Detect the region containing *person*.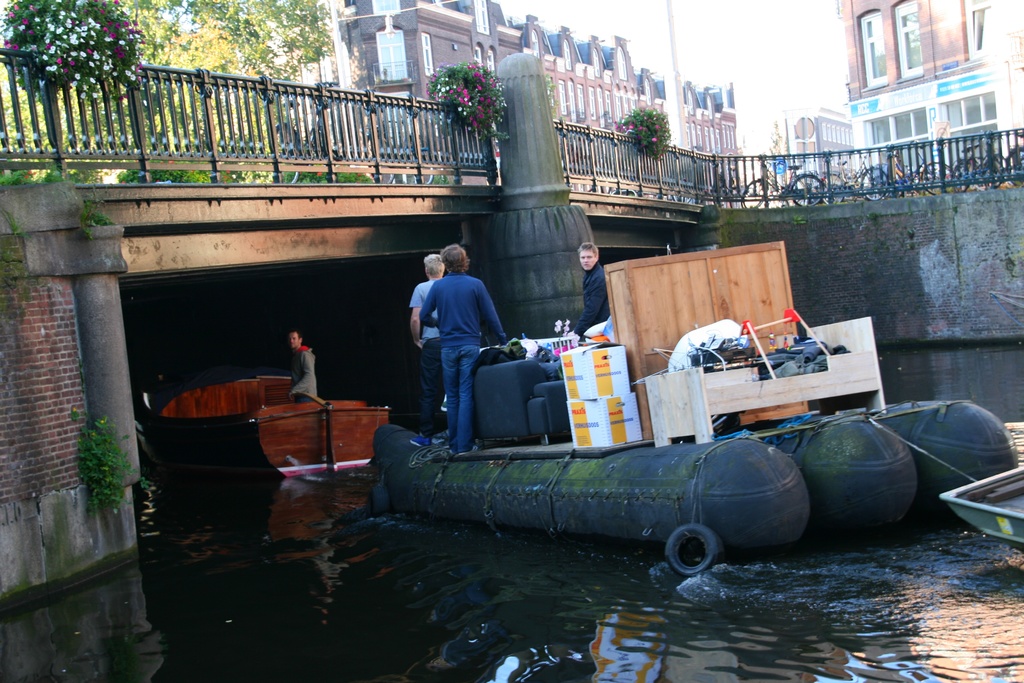
<region>399, 237, 500, 454</region>.
